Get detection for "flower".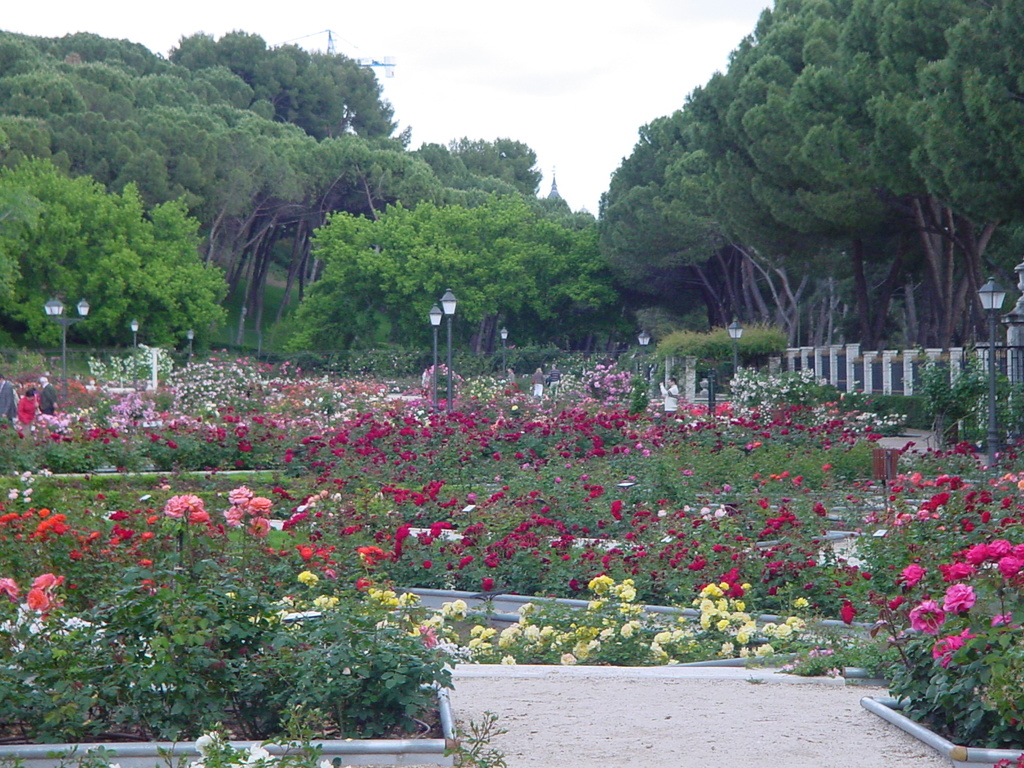
Detection: bbox(988, 538, 1012, 561).
